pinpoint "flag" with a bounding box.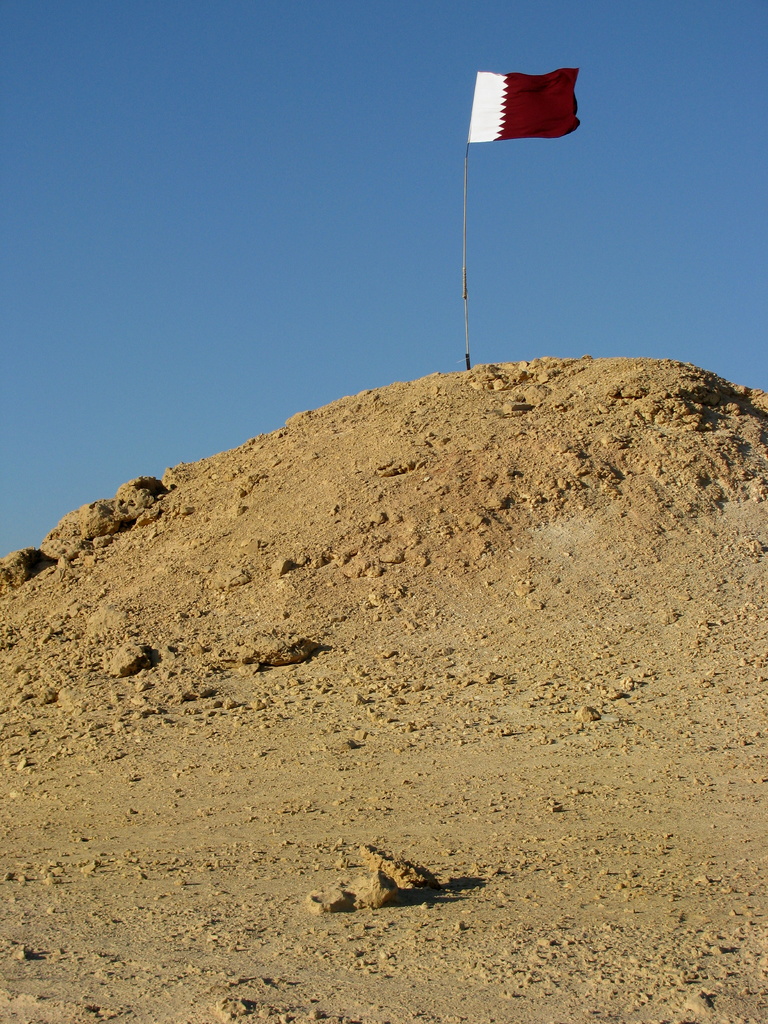
x1=479, y1=58, x2=581, y2=141.
